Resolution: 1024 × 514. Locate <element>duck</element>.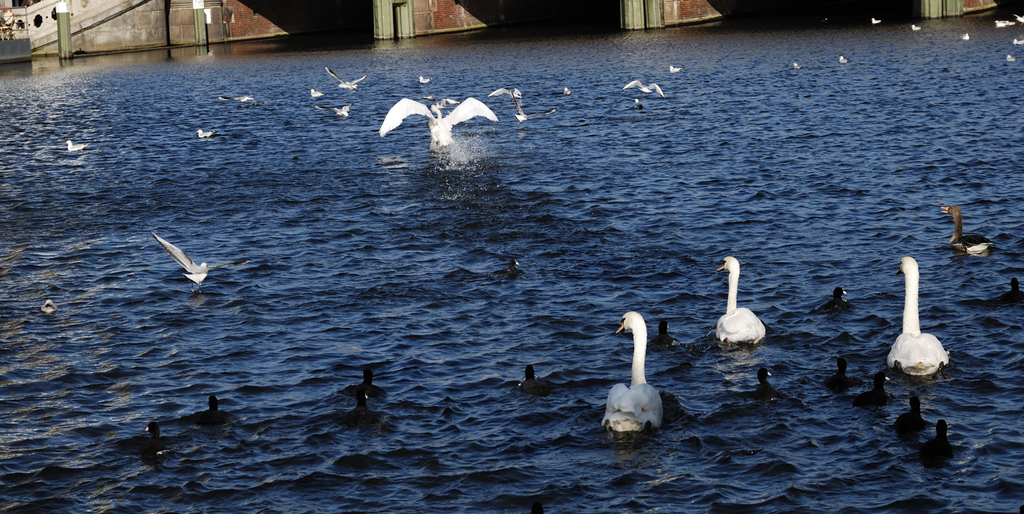
BBox(706, 253, 770, 360).
